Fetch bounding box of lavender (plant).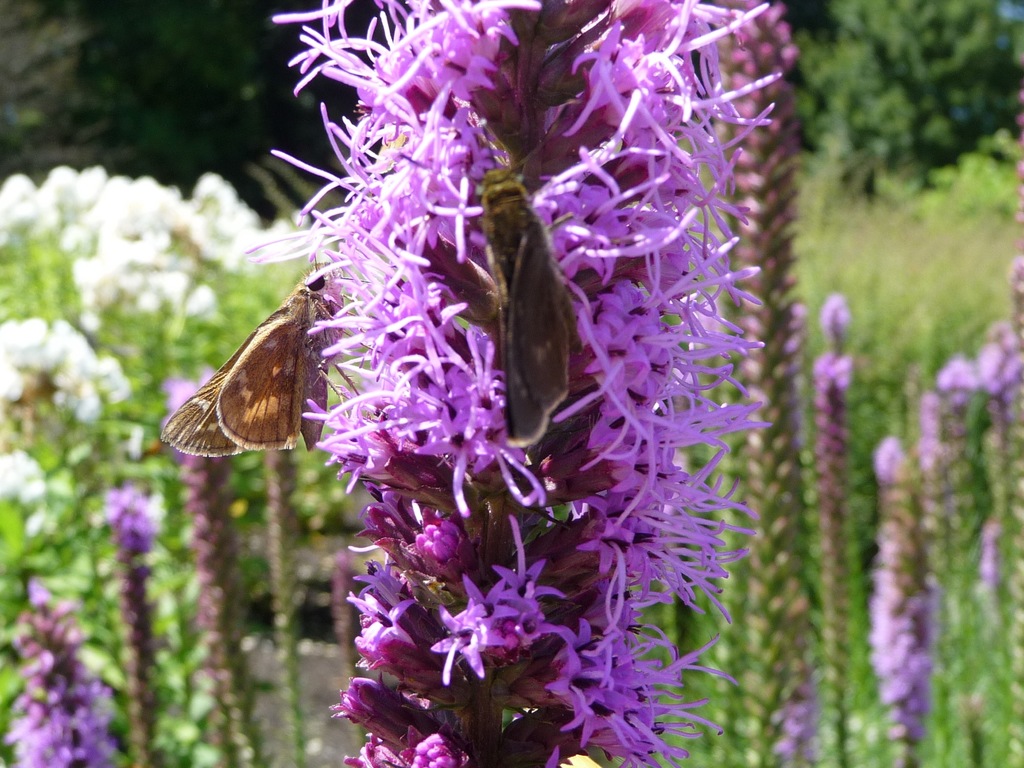
Bbox: x1=903, y1=387, x2=952, y2=680.
